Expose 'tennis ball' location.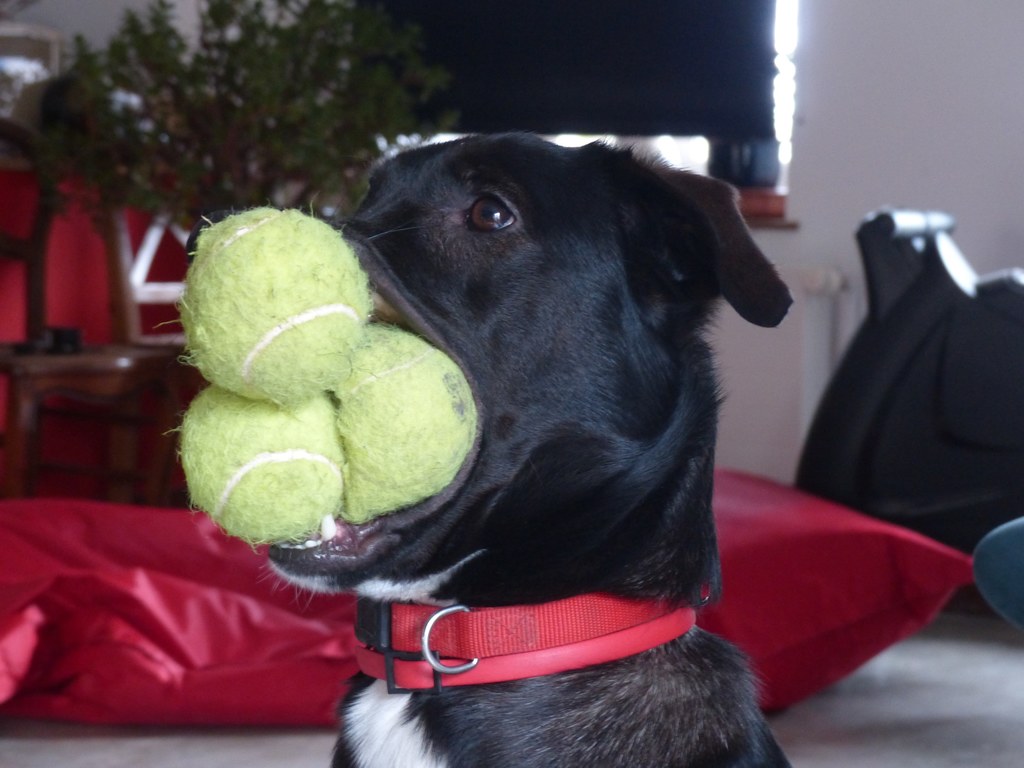
Exposed at [x1=172, y1=383, x2=347, y2=545].
